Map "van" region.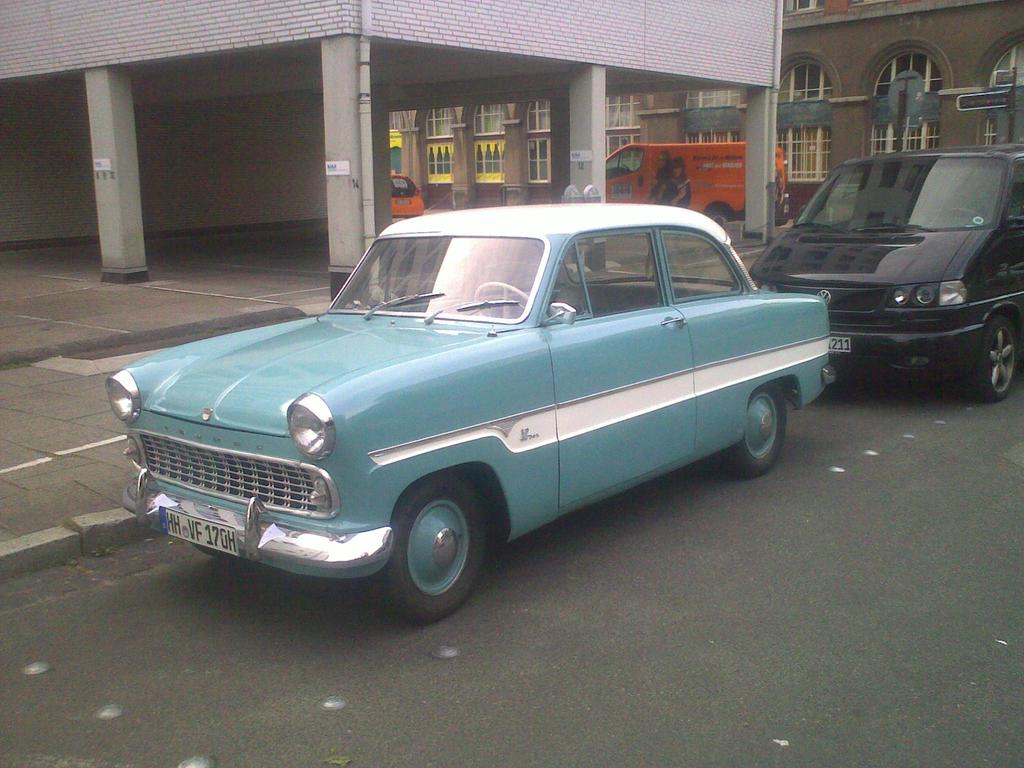
Mapped to Rect(605, 143, 789, 226).
